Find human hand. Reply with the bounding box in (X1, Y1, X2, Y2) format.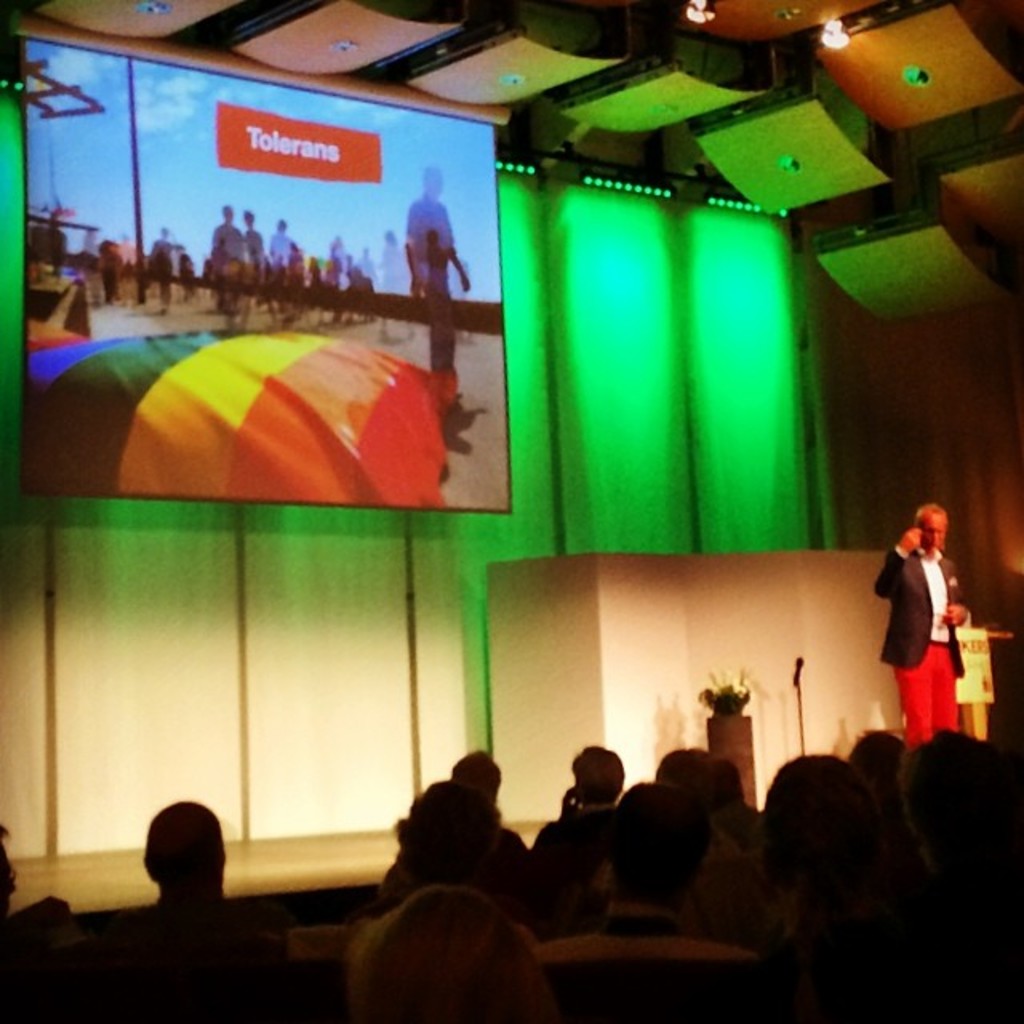
(901, 525, 926, 555).
